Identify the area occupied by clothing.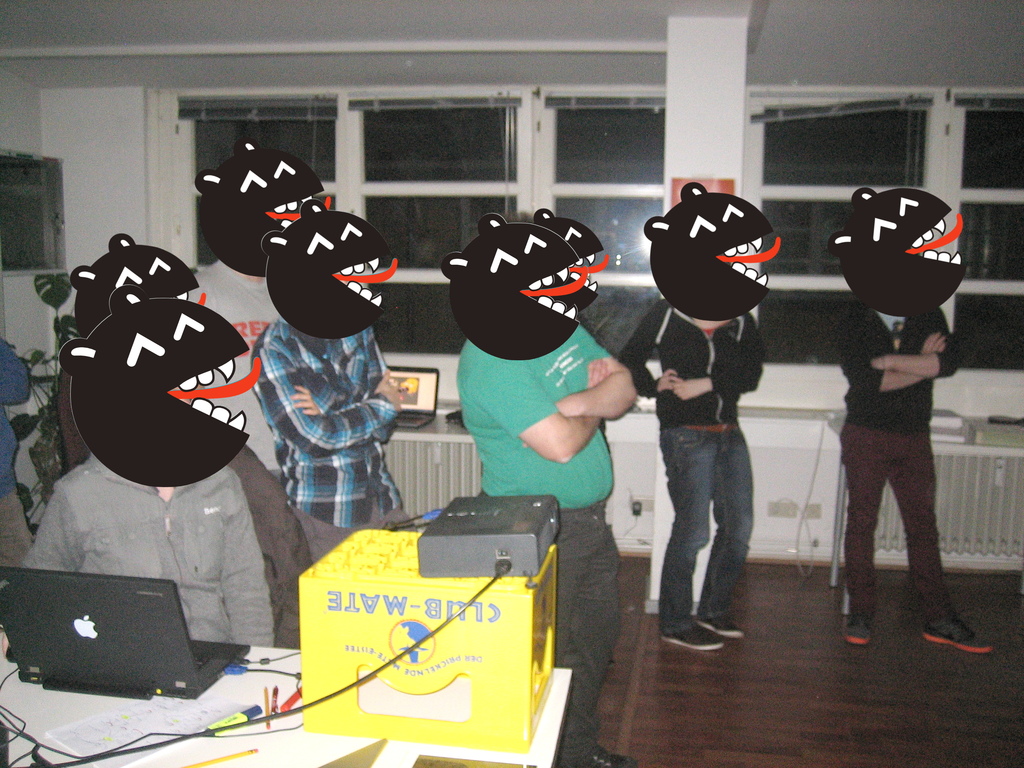
Area: rect(456, 341, 609, 767).
